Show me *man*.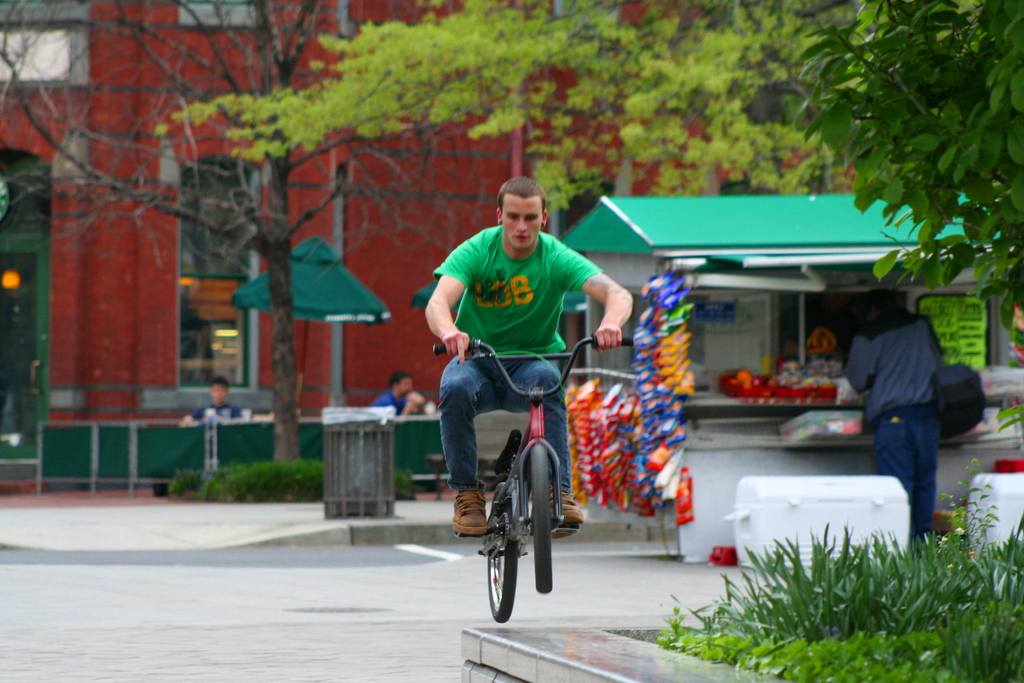
*man* is here: region(426, 179, 618, 595).
